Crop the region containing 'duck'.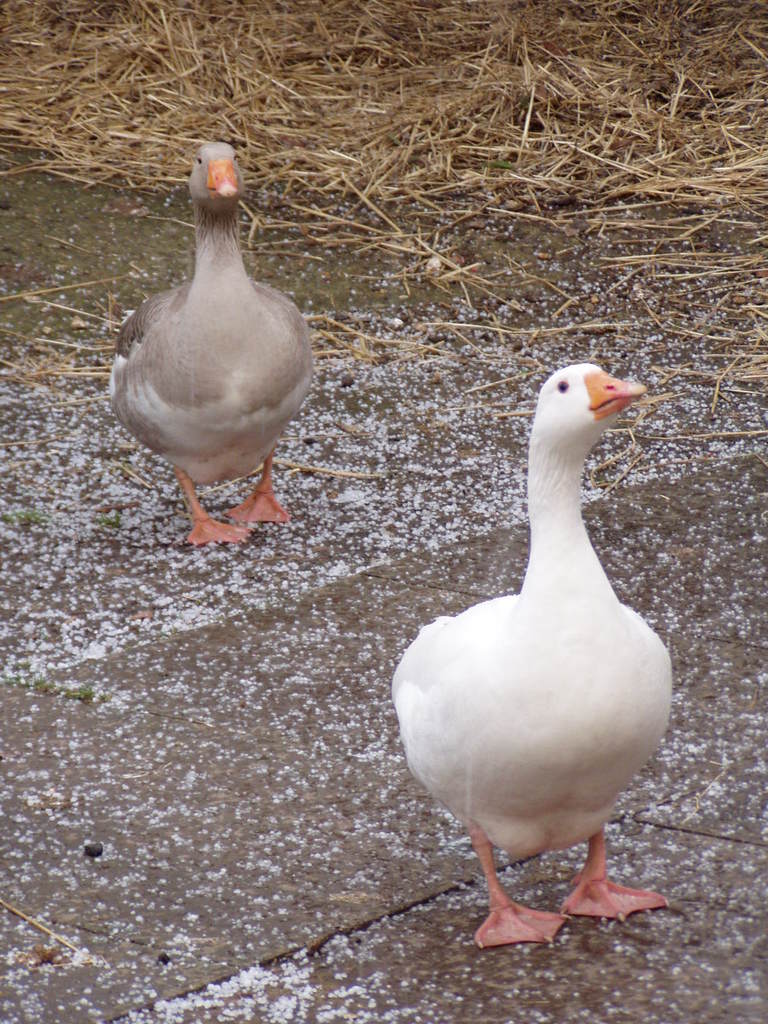
Crop region: 393 362 689 969.
